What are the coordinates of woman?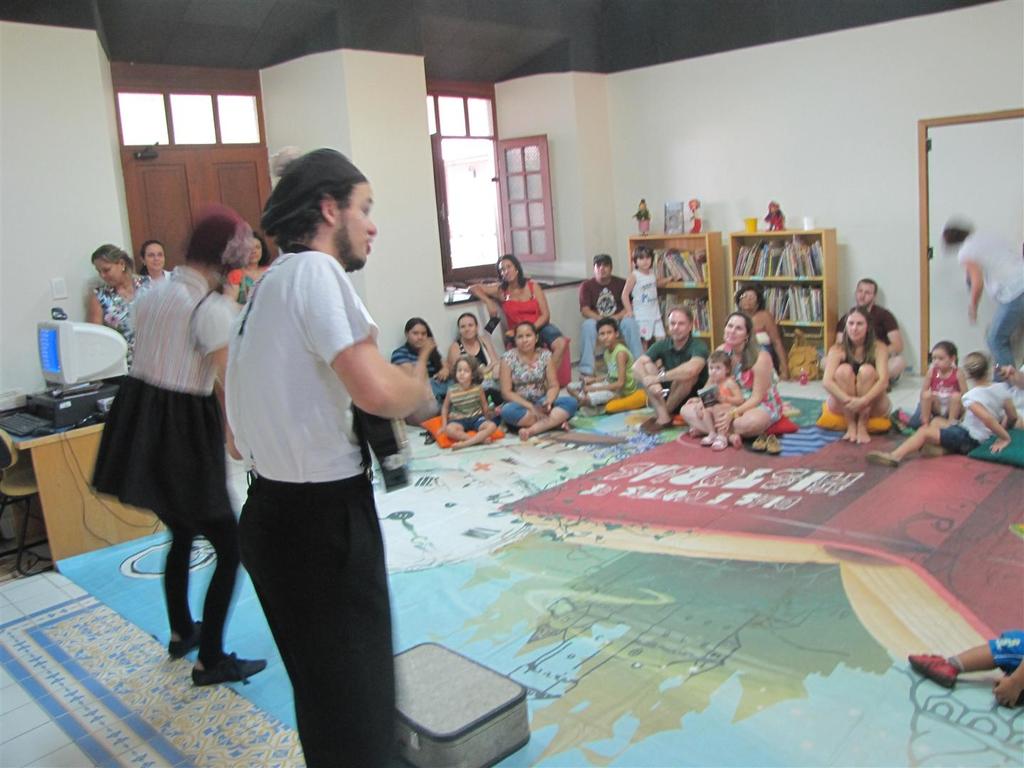
rect(222, 228, 267, 320).
